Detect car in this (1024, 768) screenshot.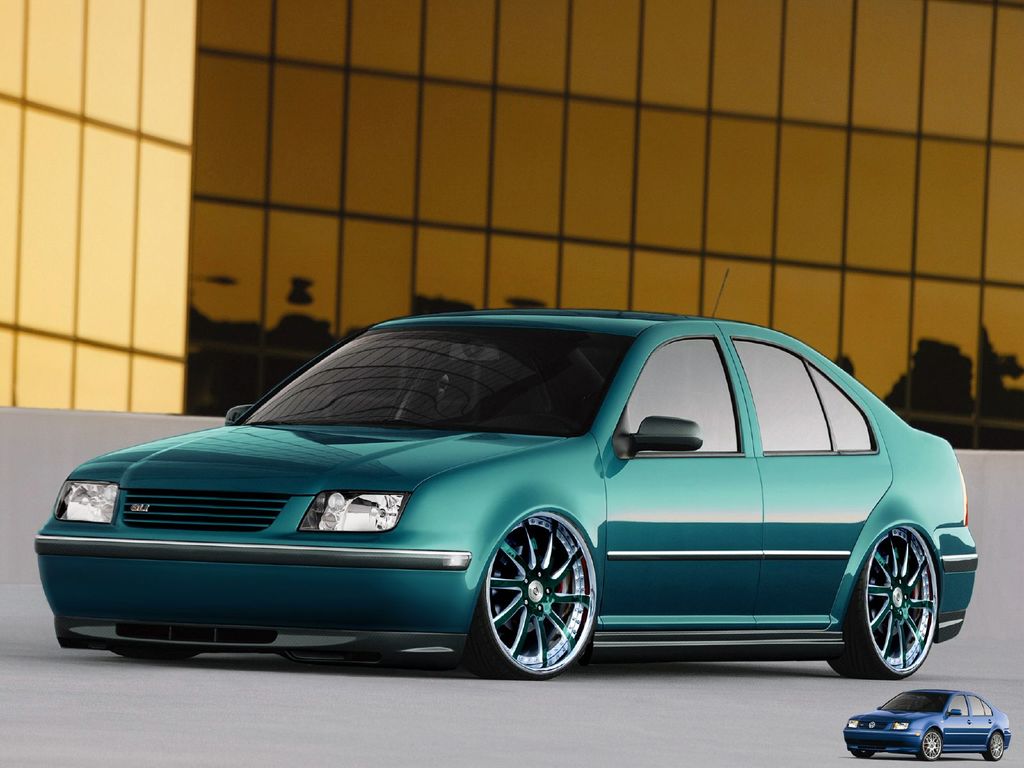
Detection: 32, 269, 980, 687.
